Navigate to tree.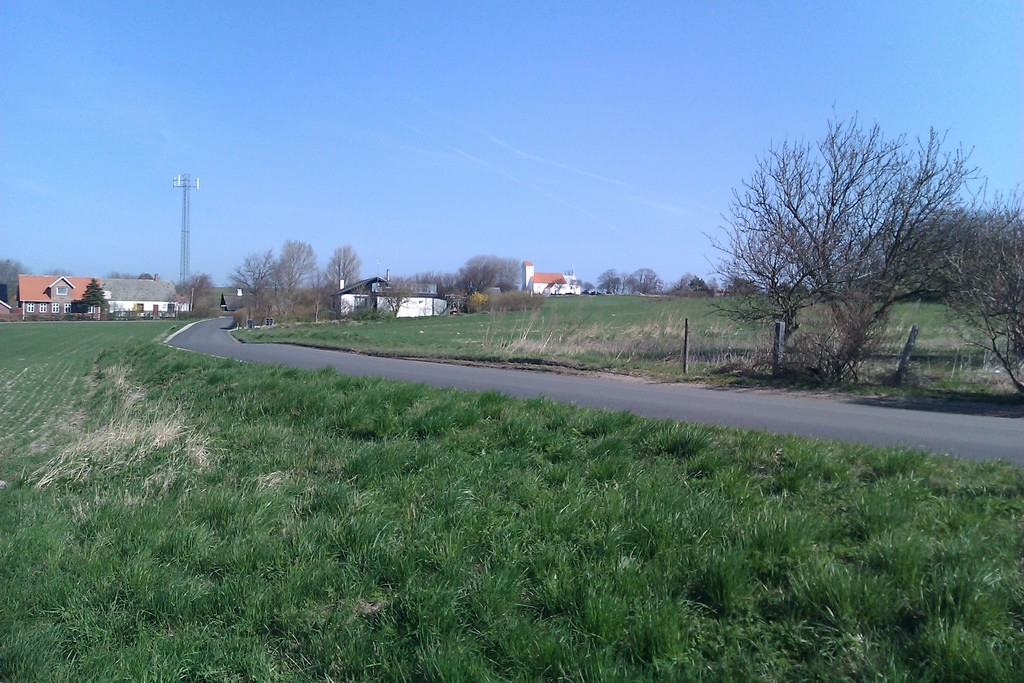
Navigation target: 180:271:212:321.
